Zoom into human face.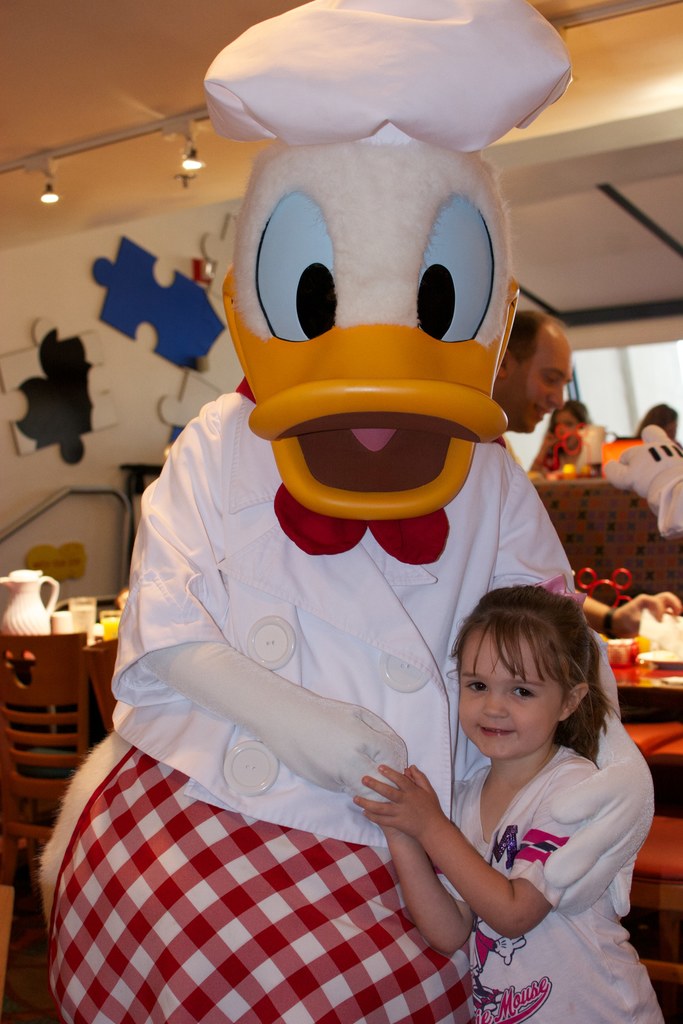
Zoom target: <bbox>456, 631, 563, 755</bbox>.
